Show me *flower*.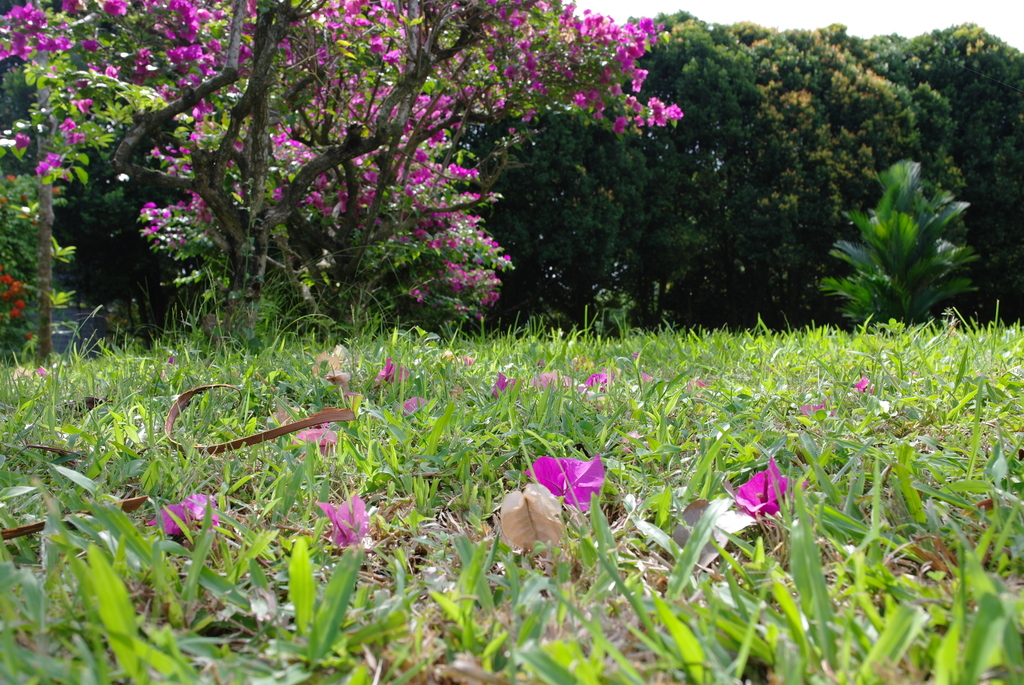
*flower* is here: (856,377,881,392).
